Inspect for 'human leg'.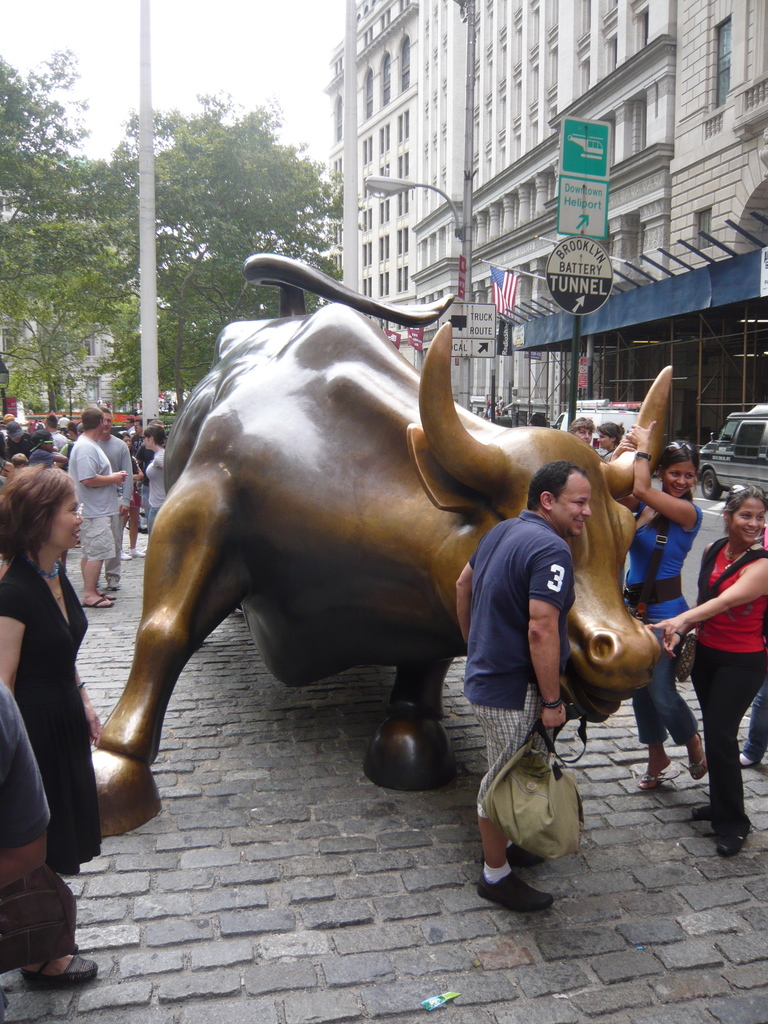
Inspection: x1=637 y1=687 x2=671 y2=788.
